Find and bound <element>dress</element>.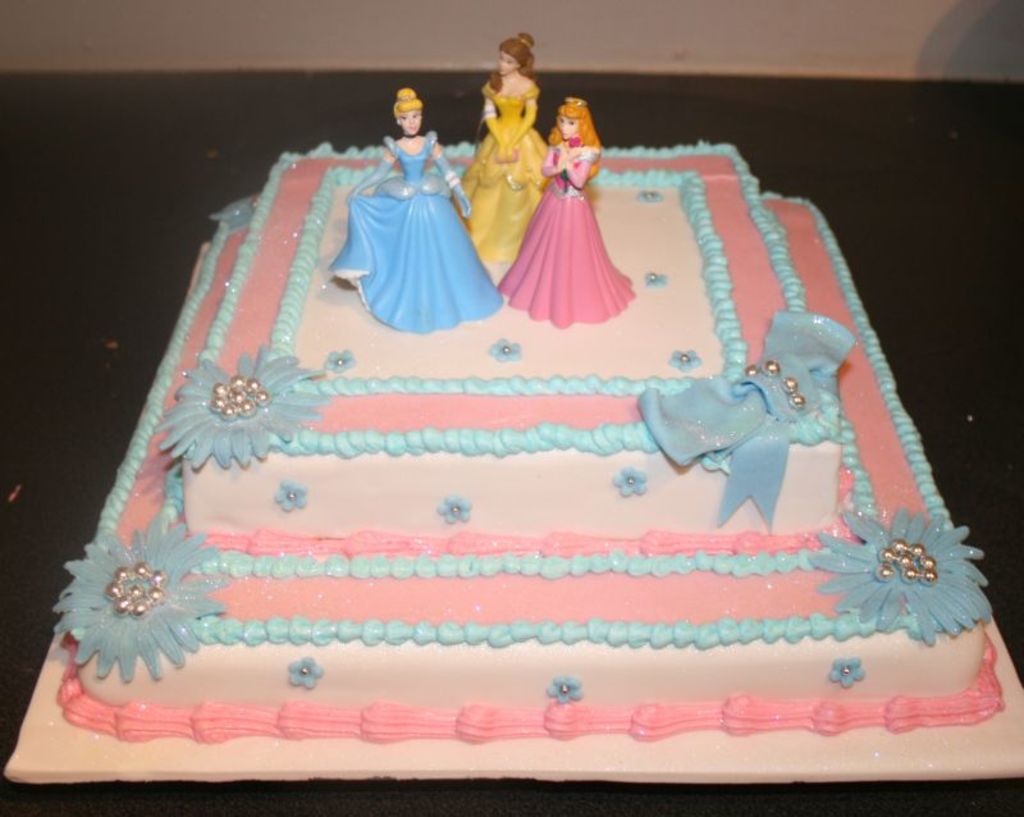
Bound: rect(333, 132, 495, 336).
